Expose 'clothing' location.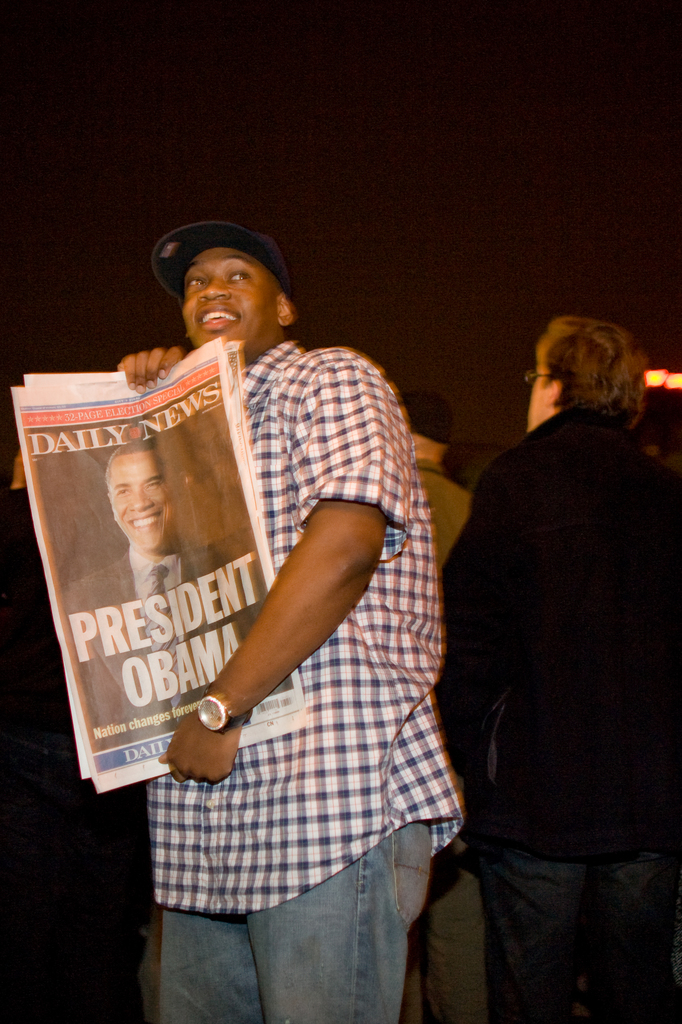
Exposed at (x1=124, y1=298, x2=438, y2=953).
